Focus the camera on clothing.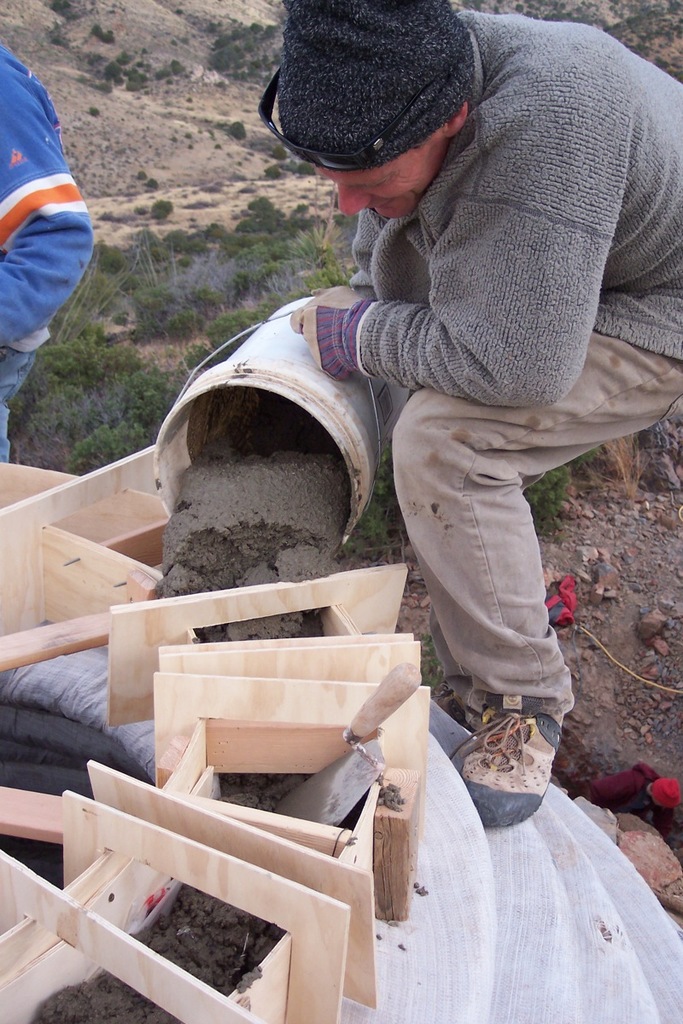
Focus region: pyautogui.locateOnScreen(359, 9, 682, 715).
